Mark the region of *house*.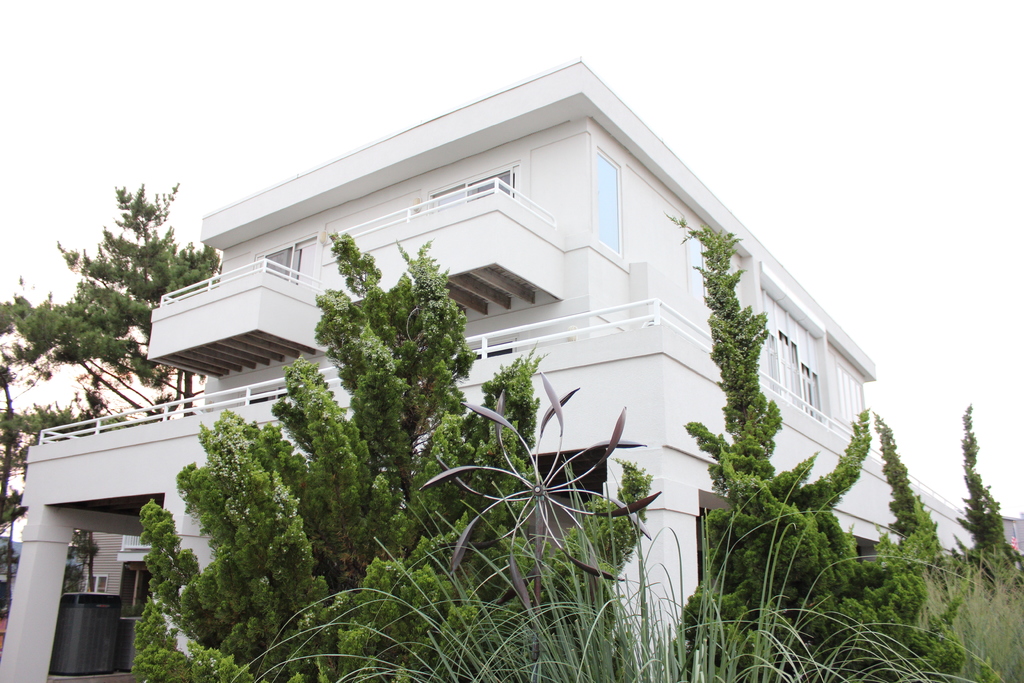
Region: l=0, t=55, r=972, b=682.
